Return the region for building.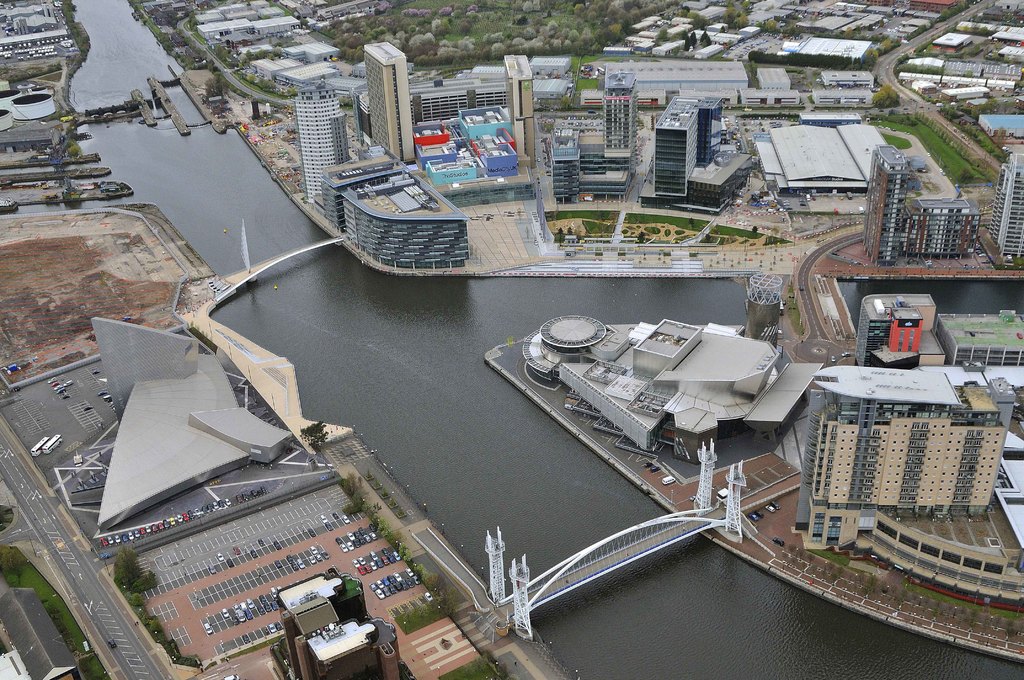
x1=988, y1=154, x2=1023, y2=263.
